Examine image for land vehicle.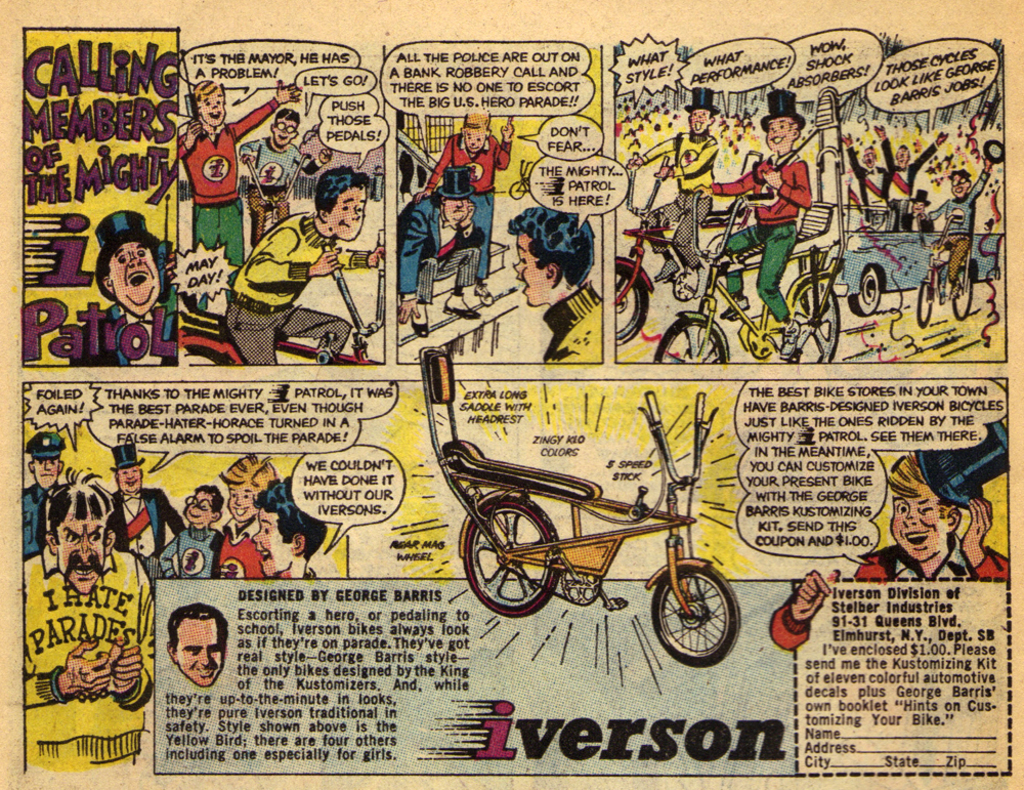
Examination result: (left=439, top=436, right=757, bottom=653).
